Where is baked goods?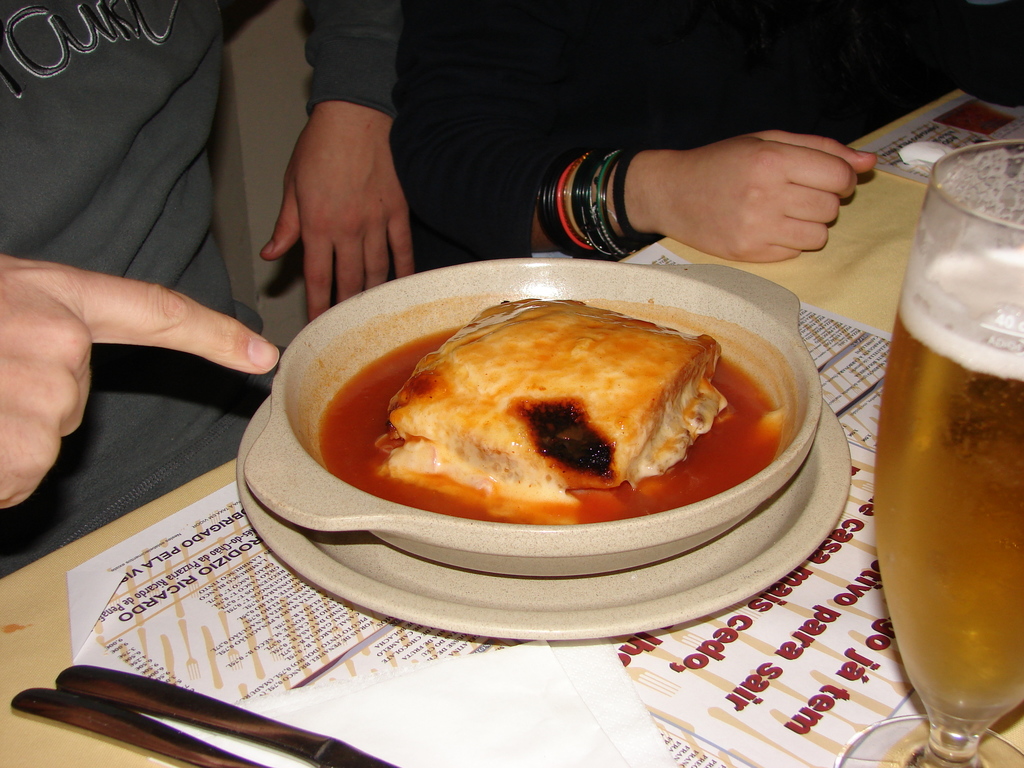
{"left": 372, "top": 292, "right": 730, "bottom": 506}.
